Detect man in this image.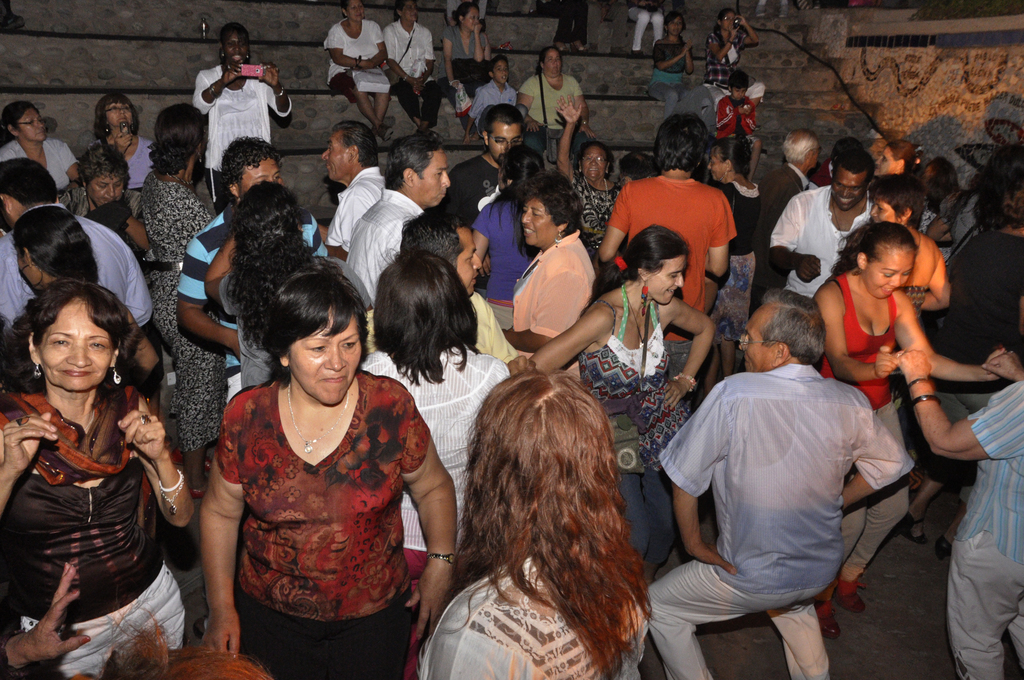
Detection: (443, 106, 529, 220).
